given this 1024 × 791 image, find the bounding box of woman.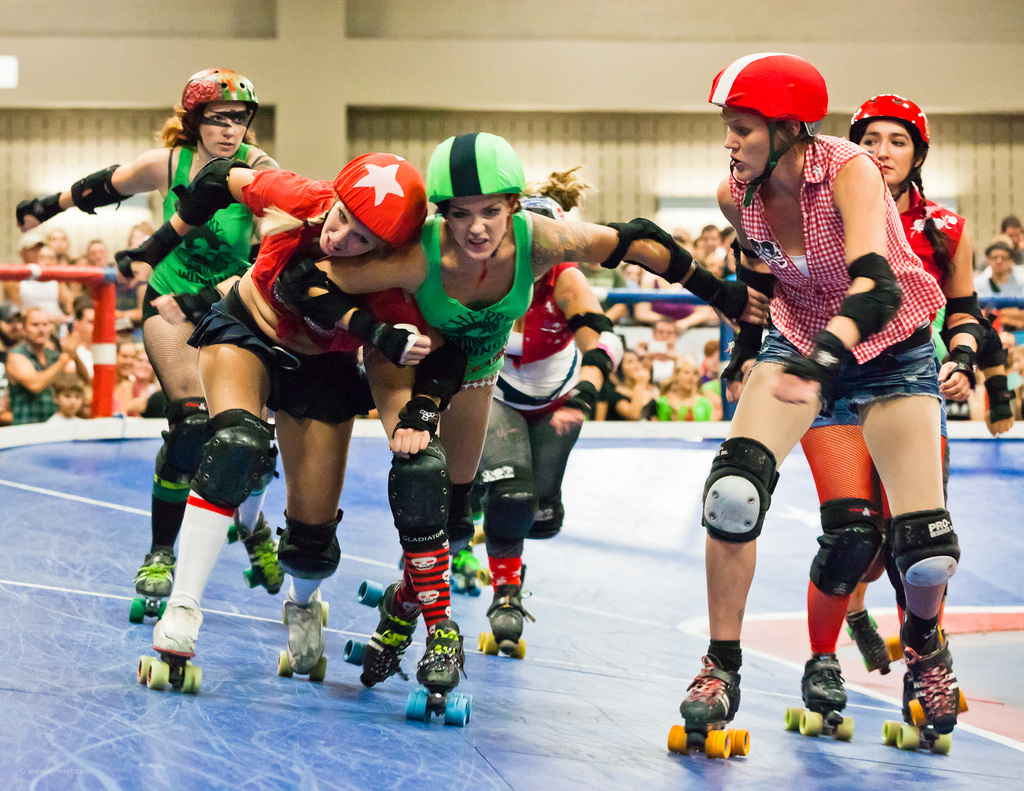
15,63,290,608.
